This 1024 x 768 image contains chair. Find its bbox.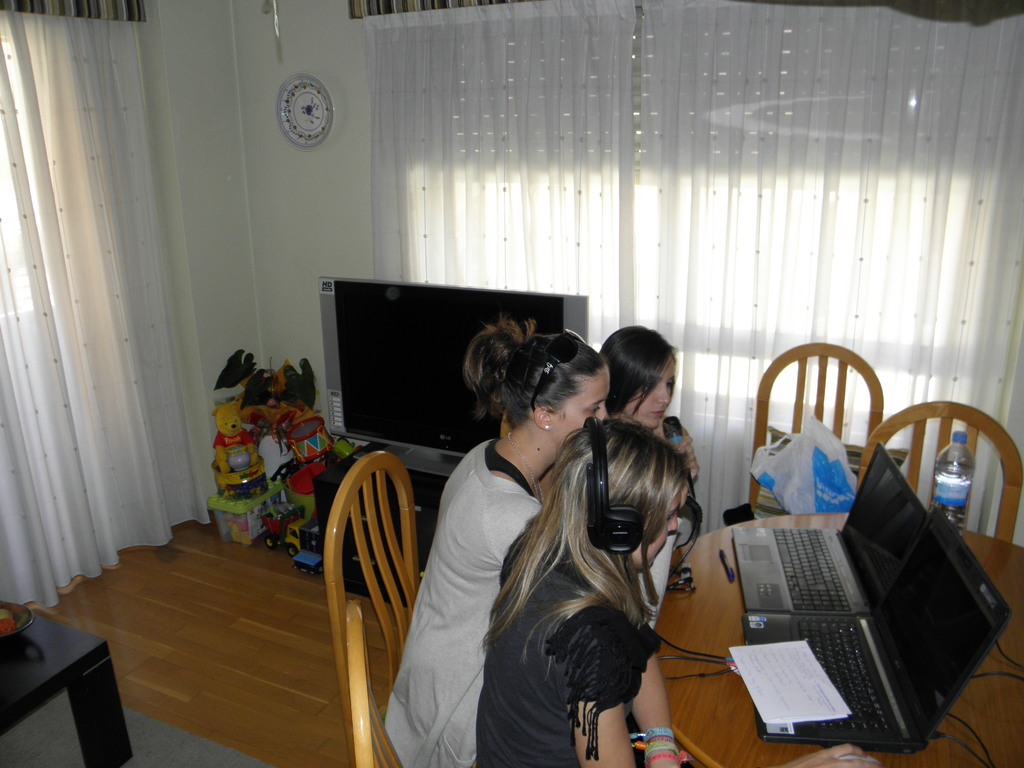
344/600/413/767.
